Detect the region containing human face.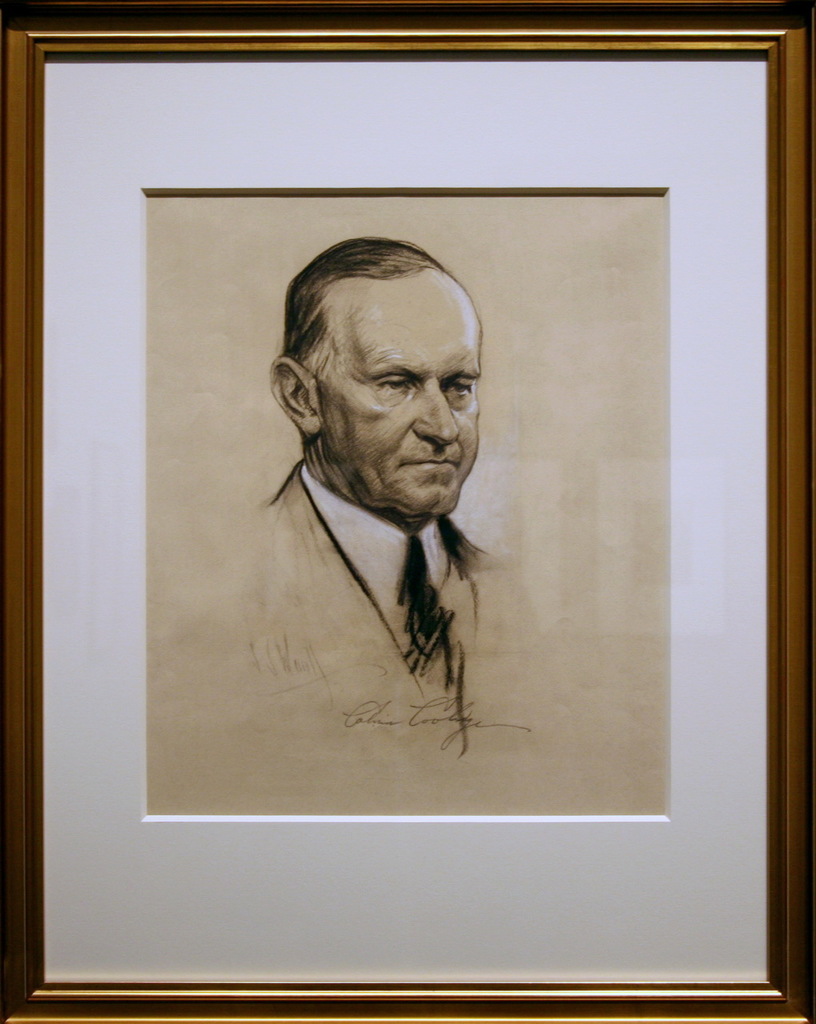
(left=317, top=297, right=489, bottom=515).
